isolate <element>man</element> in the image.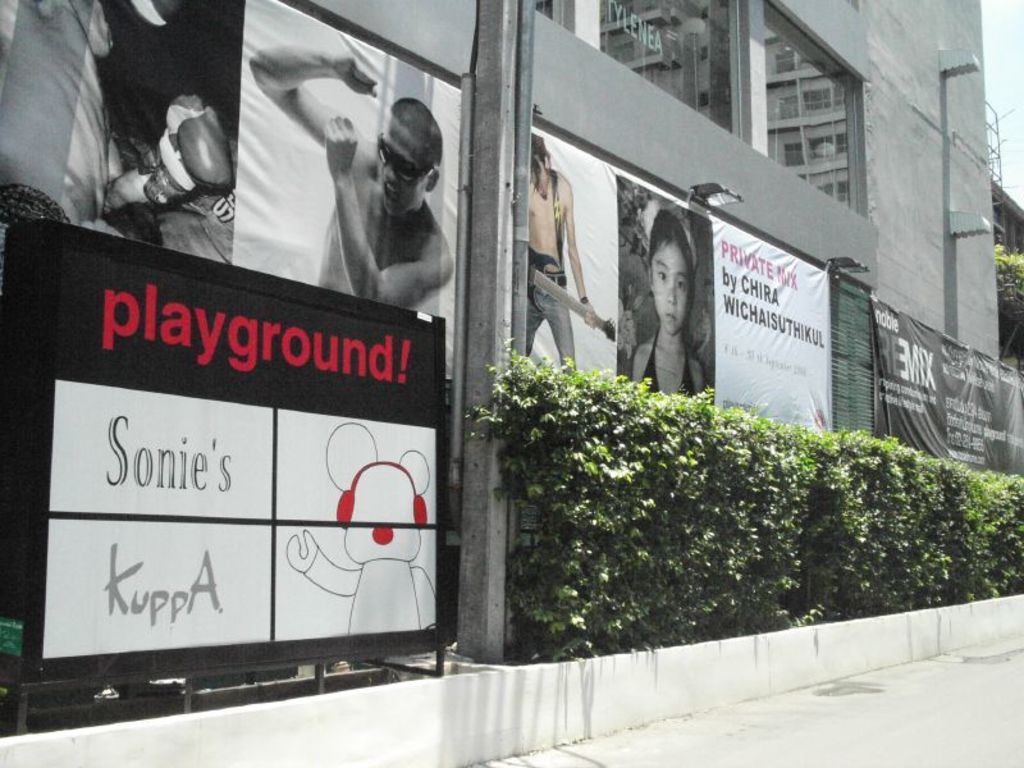
Isolated region: <region>239, 49, 457, 329</region>.
